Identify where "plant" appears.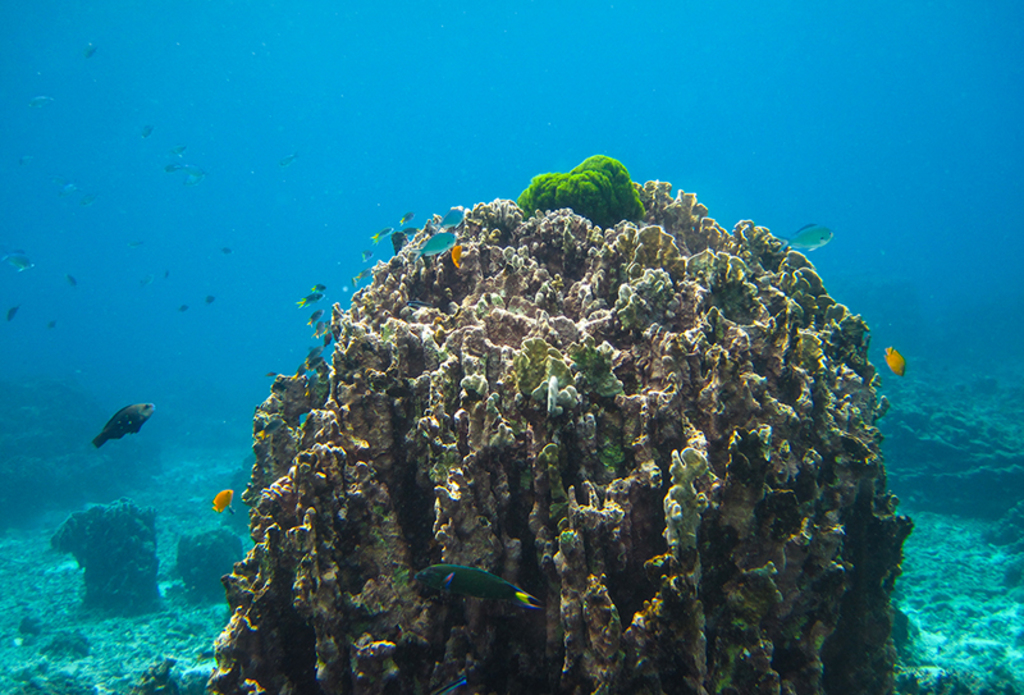
Appears at crop(687, 248, 754, 296).
